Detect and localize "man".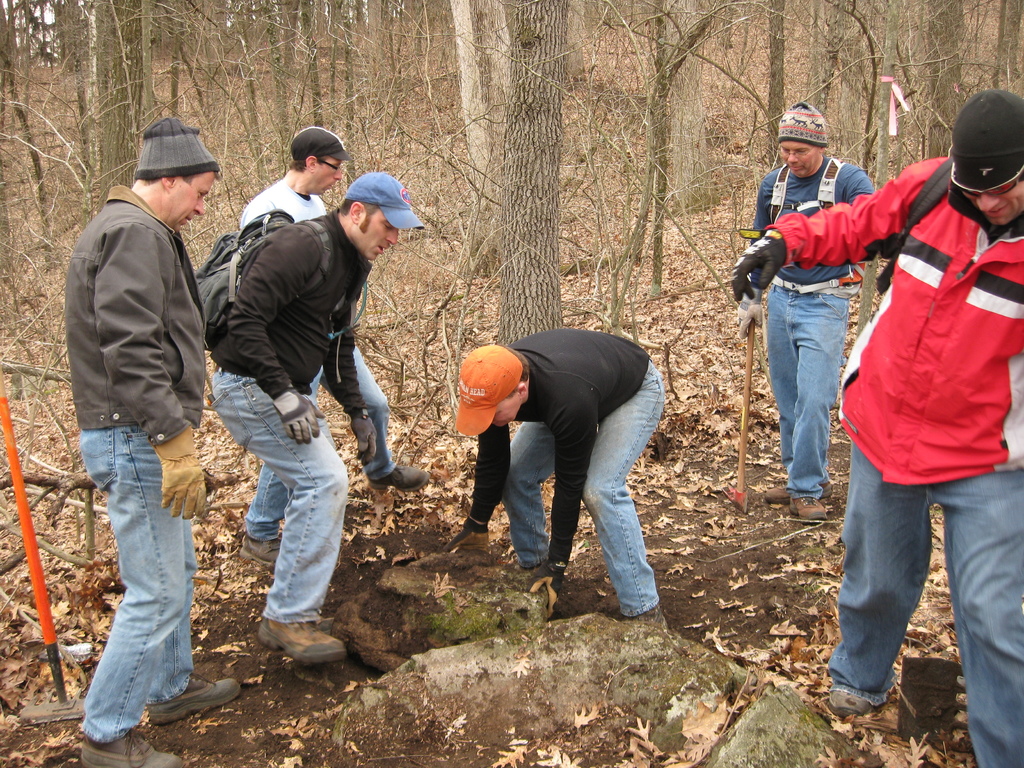
Localized at select_region(209, 170, 432, 667).
